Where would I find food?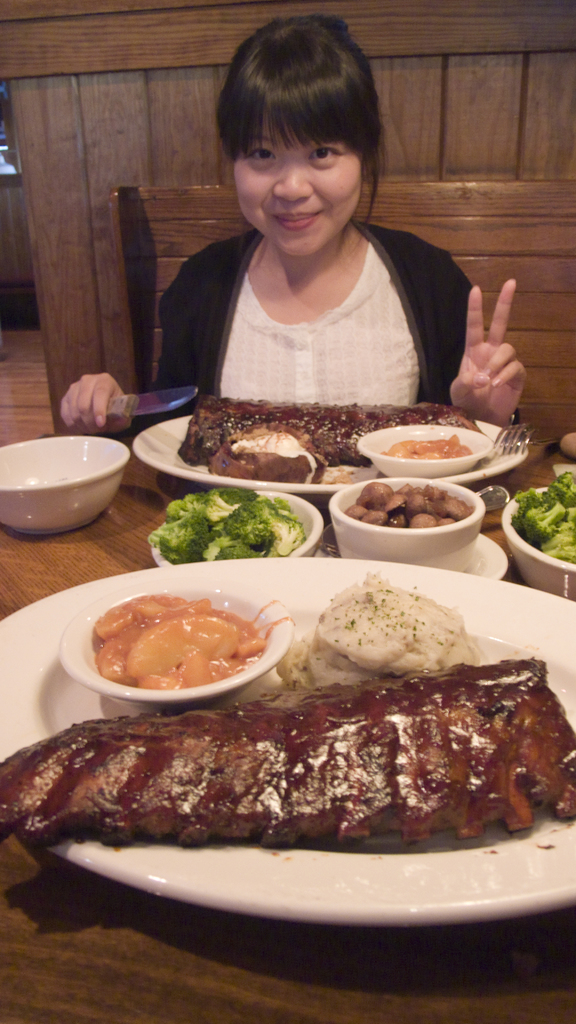
At 381, 431, 475, 463.
